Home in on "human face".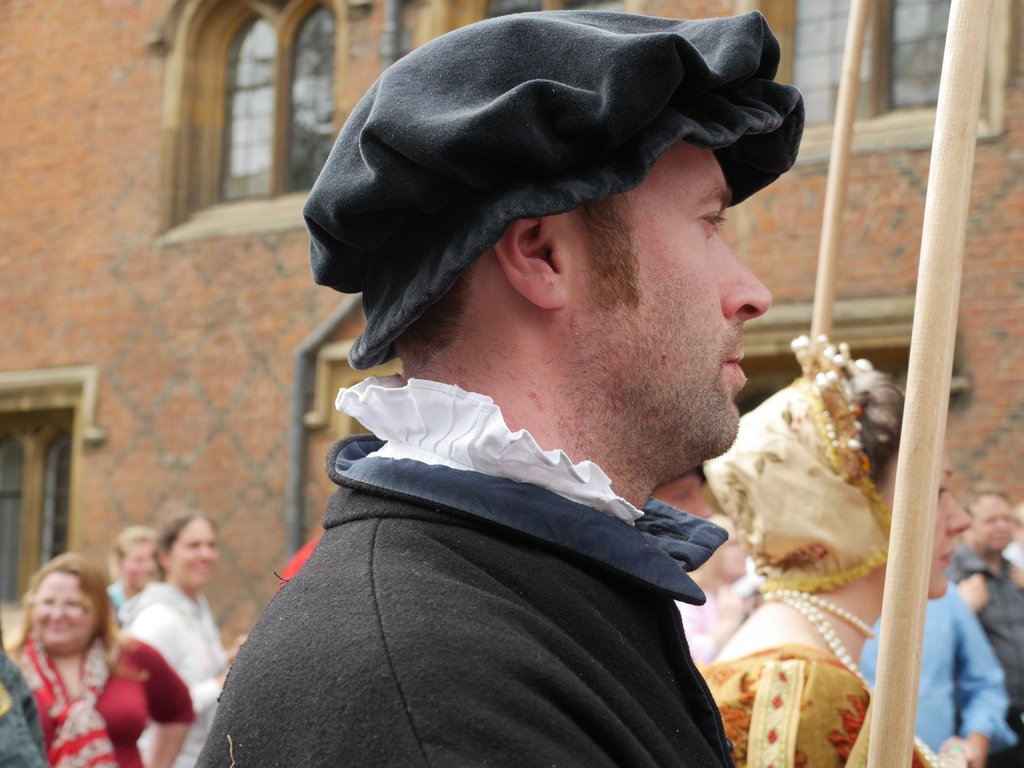
Homed in at {"left": 975, "top": 495, "right": 1013, "bottom": 552}.
